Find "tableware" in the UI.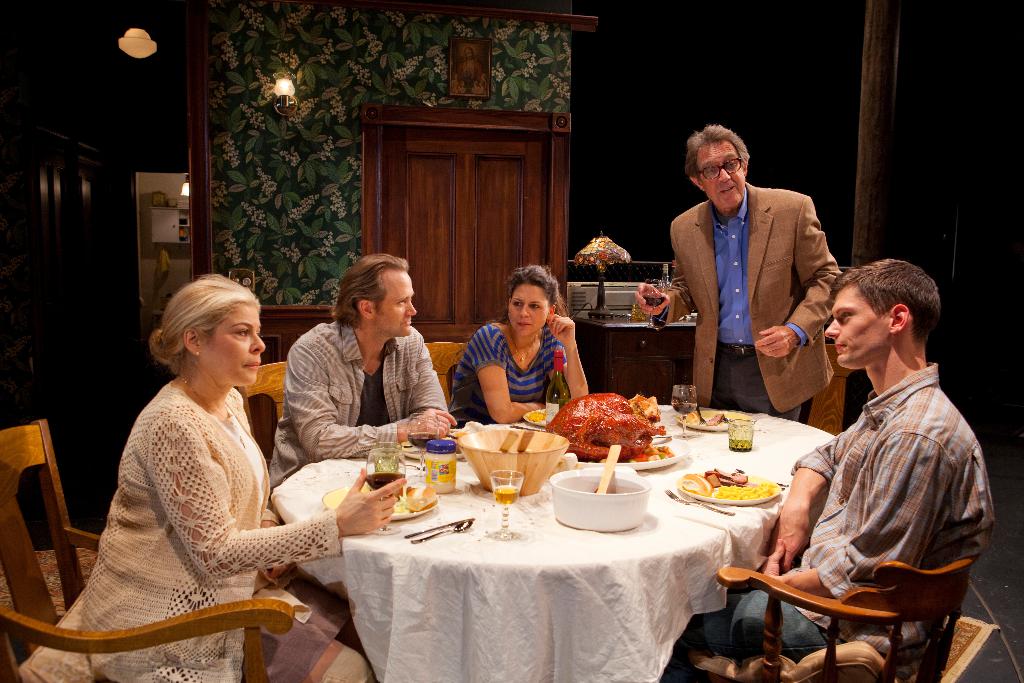
UI element at [323,481,436,522].
